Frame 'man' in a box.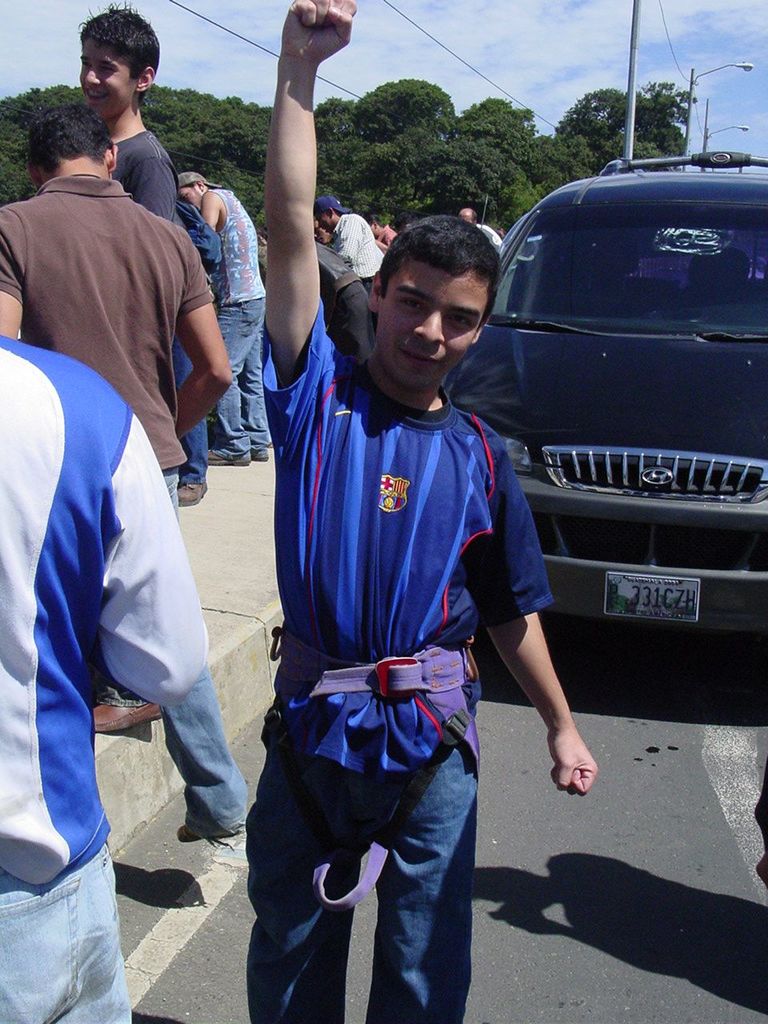
x1=238, y1=0, x2=593, y2=1023.
